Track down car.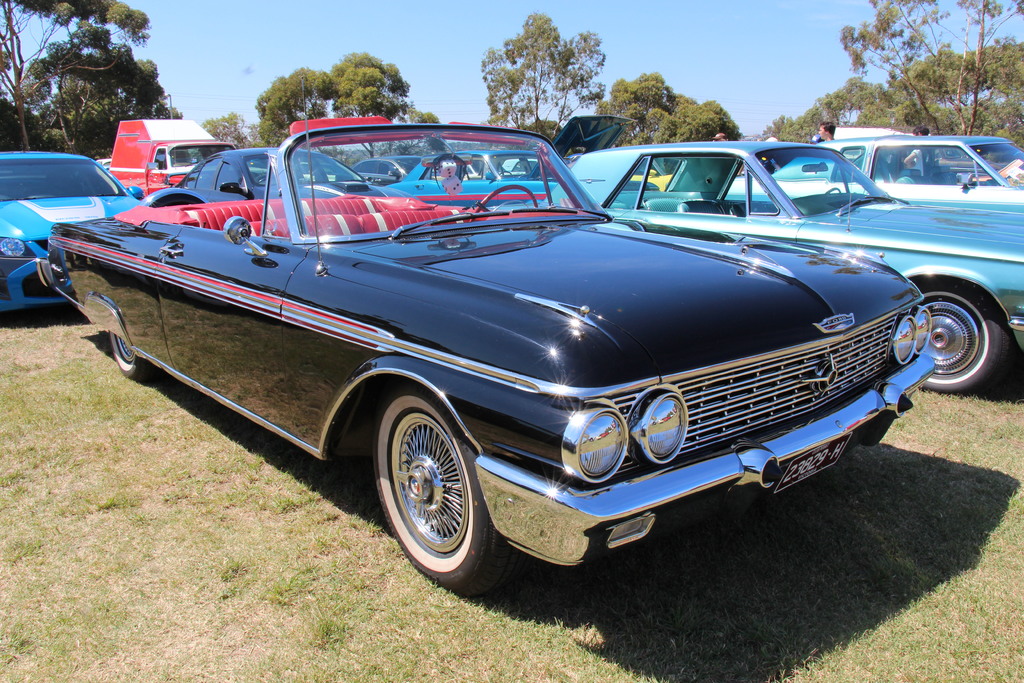
Tracked to detection(344, 149, 422, 185).
